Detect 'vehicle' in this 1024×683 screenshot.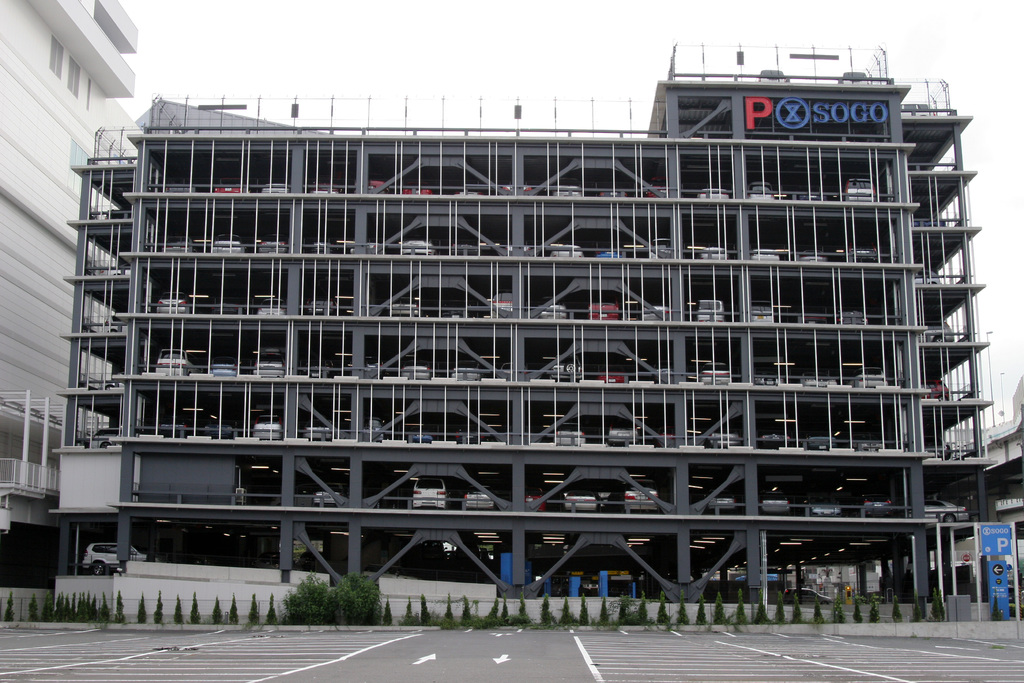
Detection: rect(859, 433, 883, 454).
